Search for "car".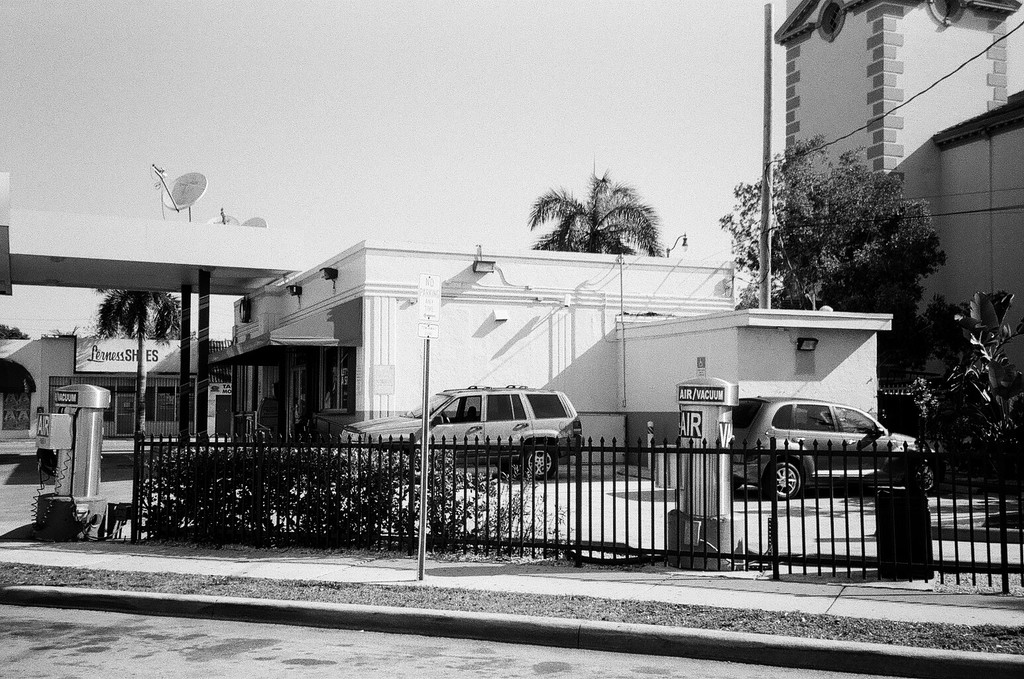
Found at pyautogui.locateOnScreen(341, 384, 585, 481).
